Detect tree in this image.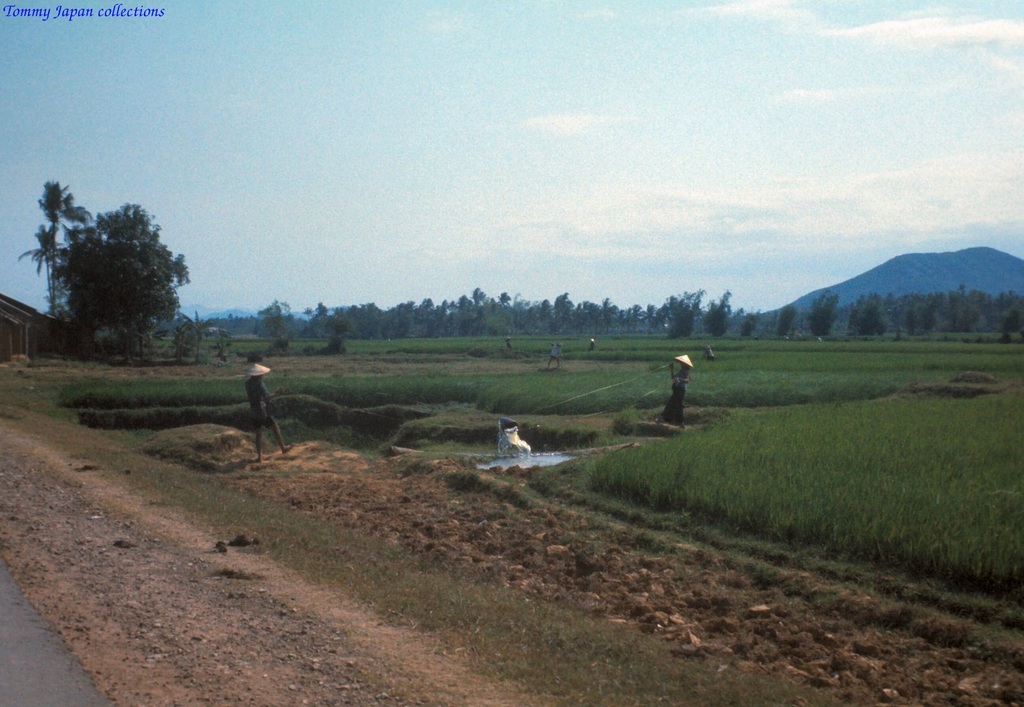
Detection: [667, 282, 710, 345].
